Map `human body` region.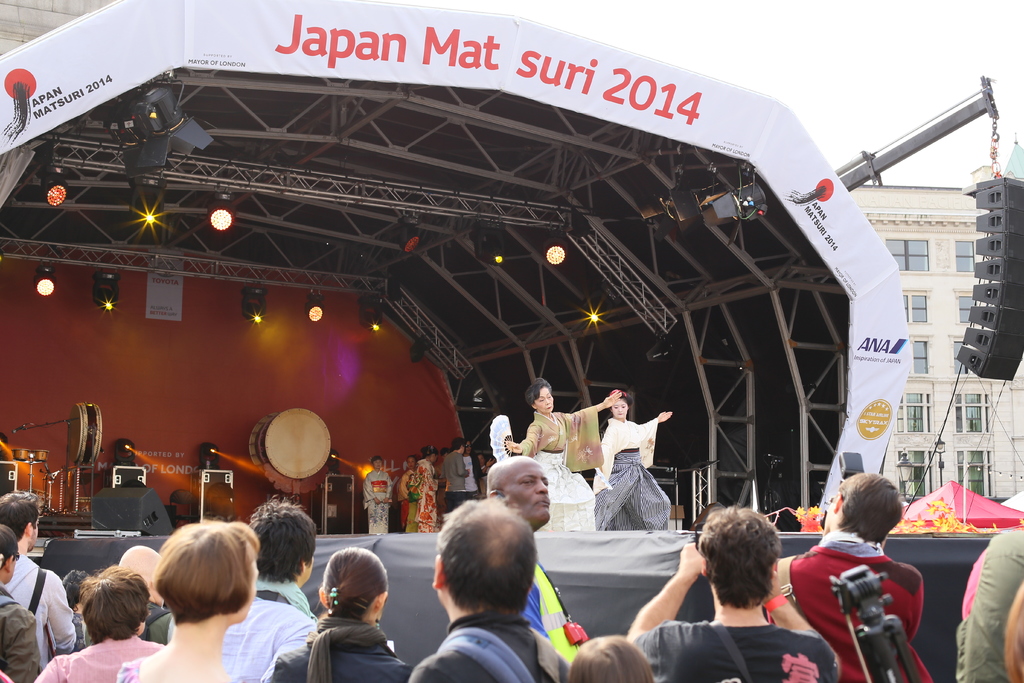
Mapped to detection(111, 517, 257, 682).
